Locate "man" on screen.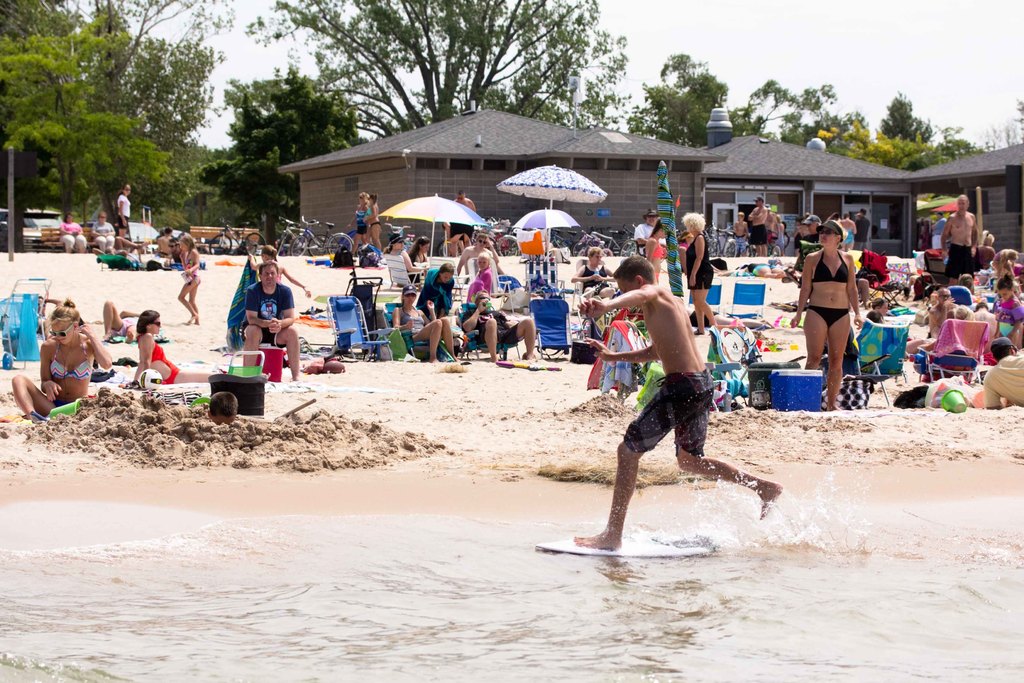
On screen at (x1=982, y1=336, x2=1023, y2=412).
